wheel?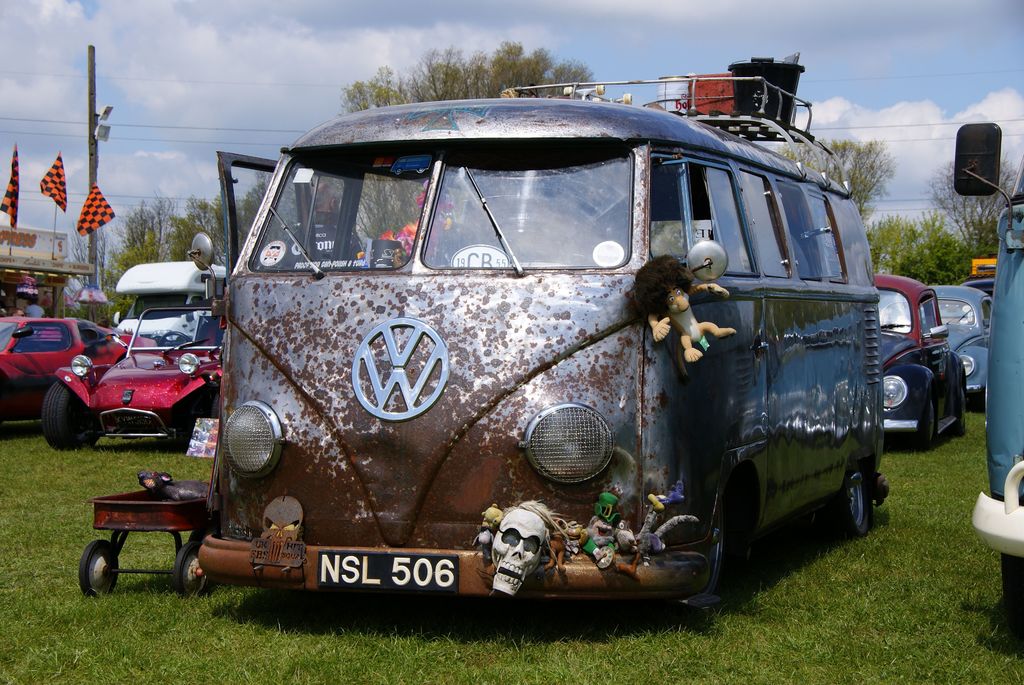
<bbox>77, 540, 116, 596</bbox>
